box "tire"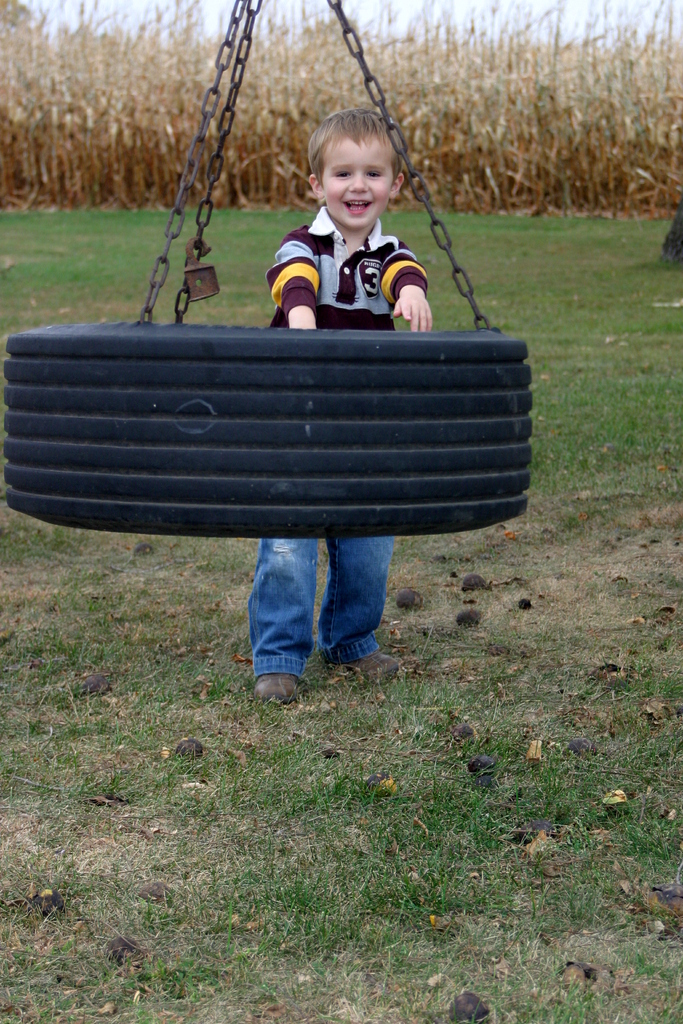
(3, 319, 532, 540)
